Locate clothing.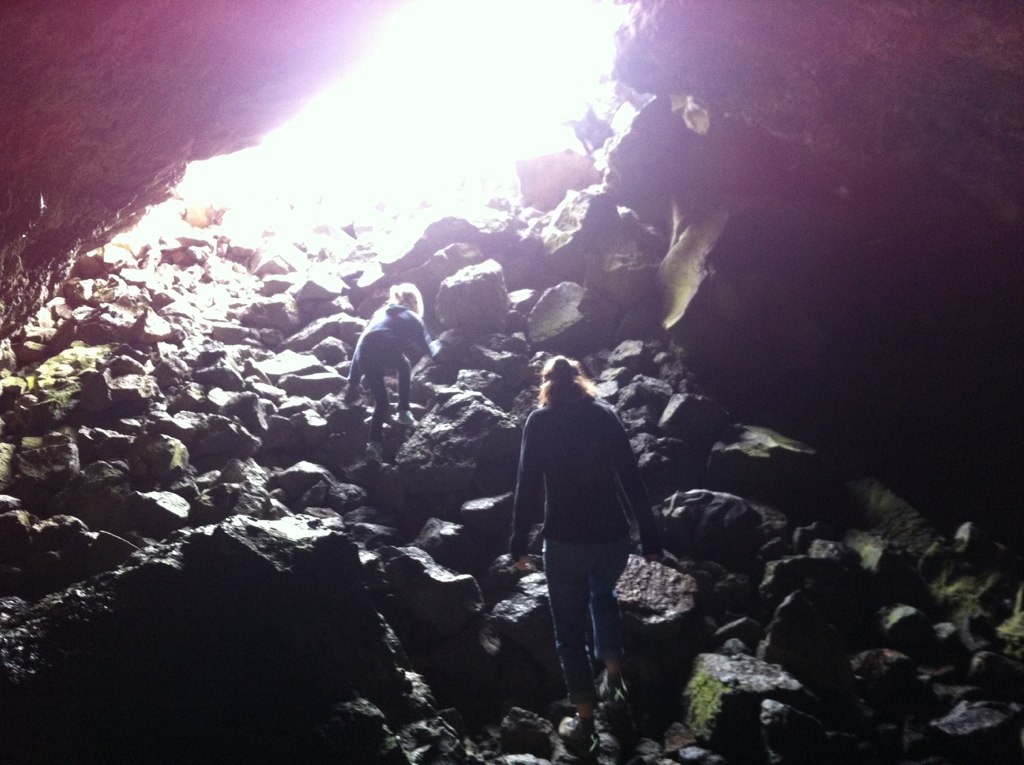
Bounding box: <bbox>509, 387, 671, 727</bbox>.
